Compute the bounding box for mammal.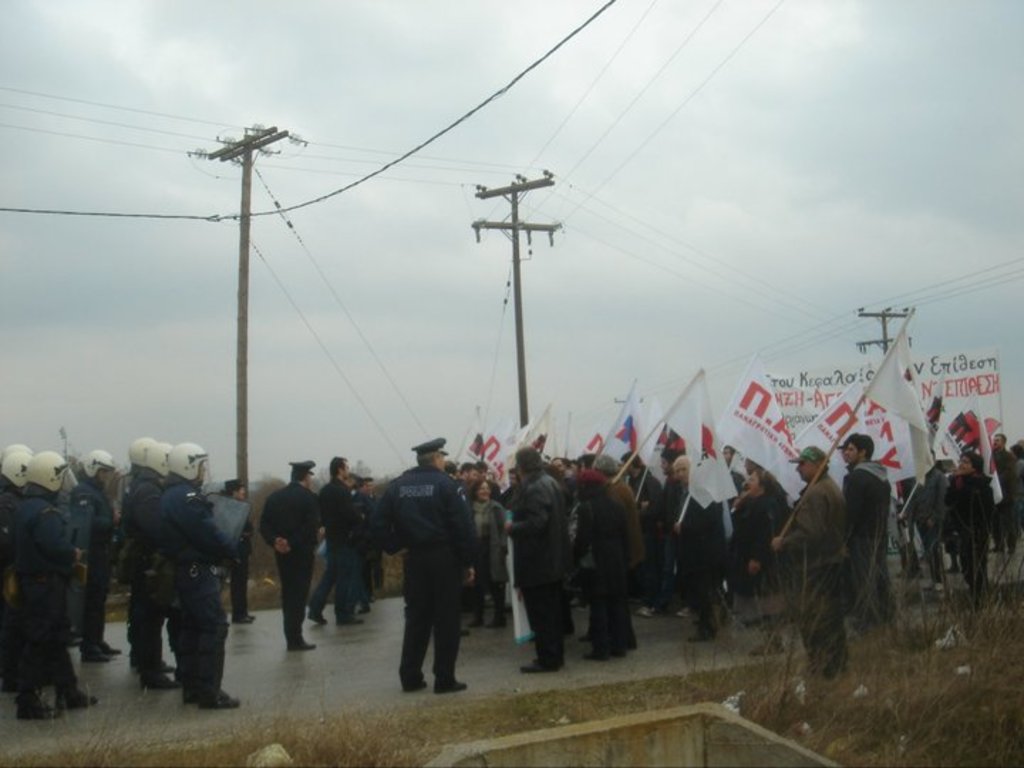
locate(0, 449, 33, 677).
